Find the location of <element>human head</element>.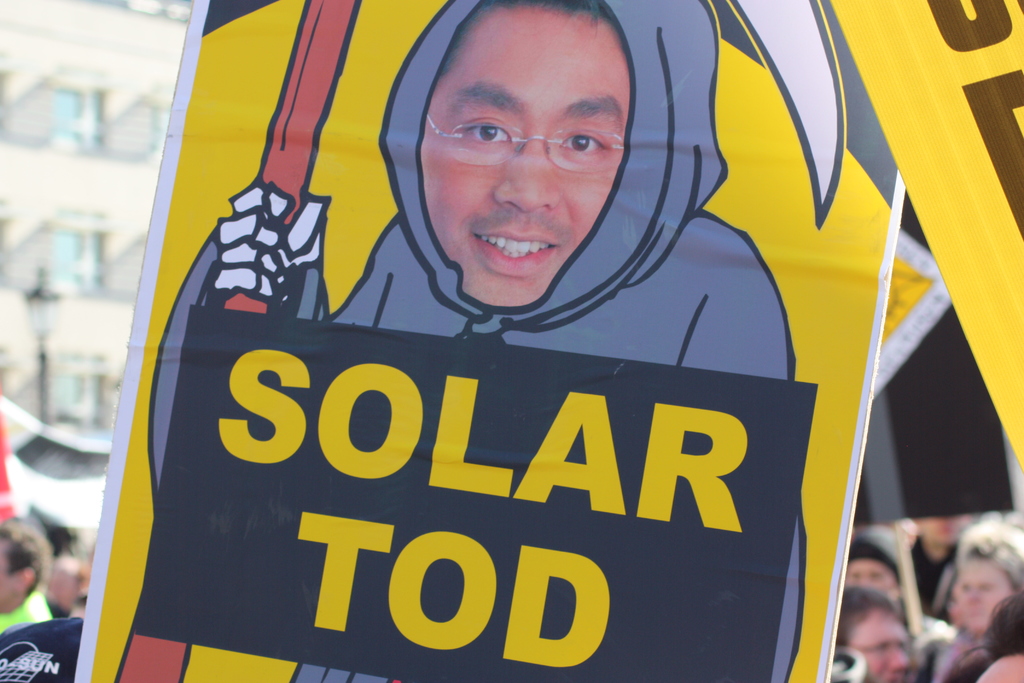
Location: [847,525,904,609].
